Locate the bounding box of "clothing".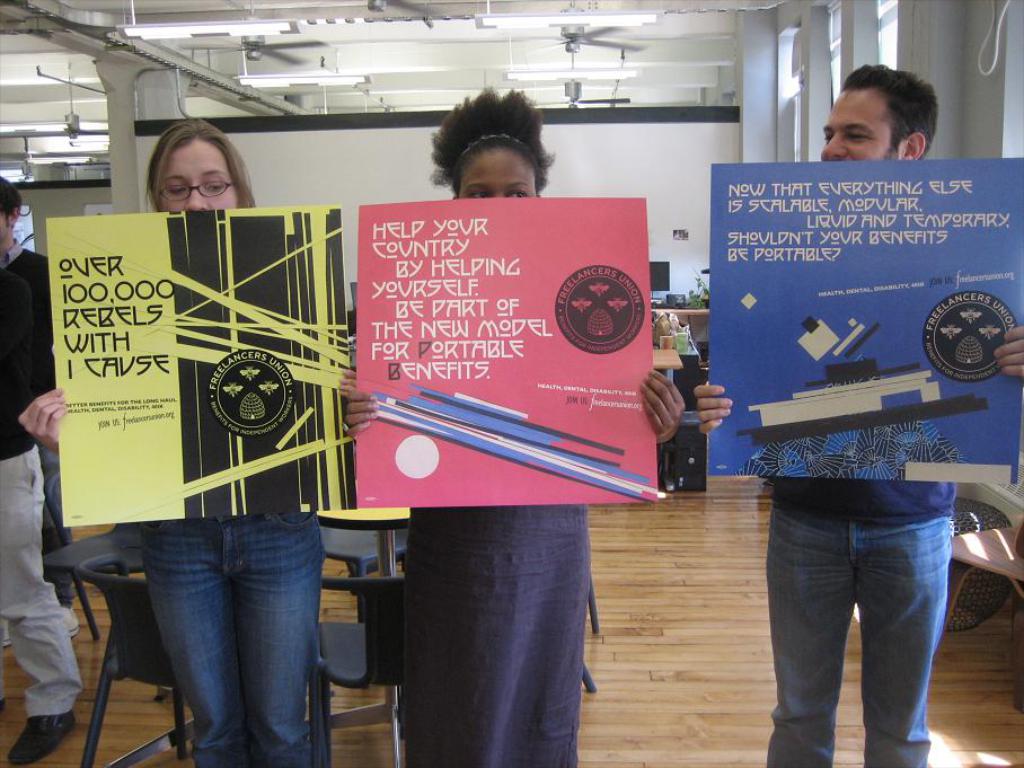
Bounding box: 760:503:956:767.
